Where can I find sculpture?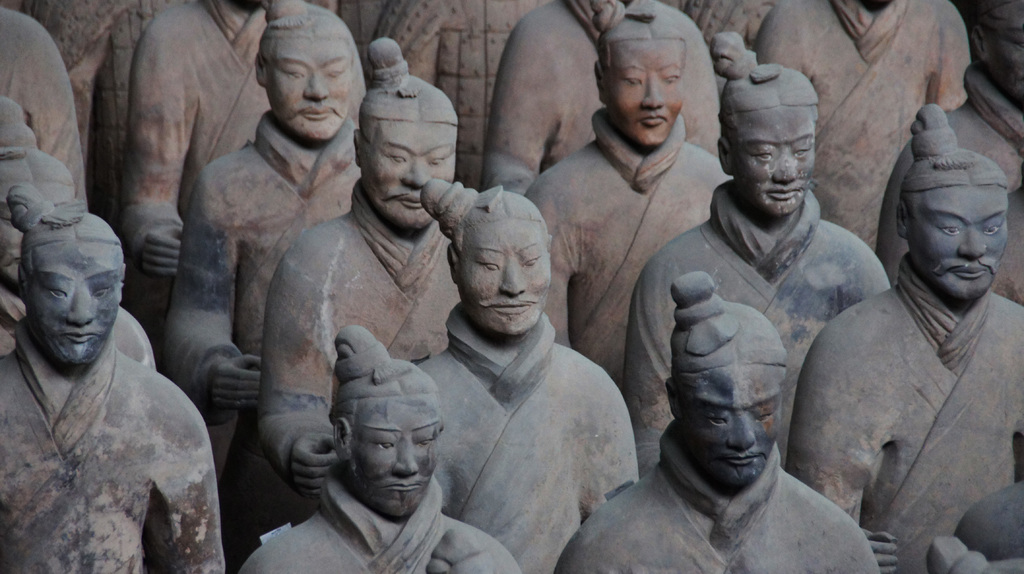
You can find it at (476,0,721,219).
